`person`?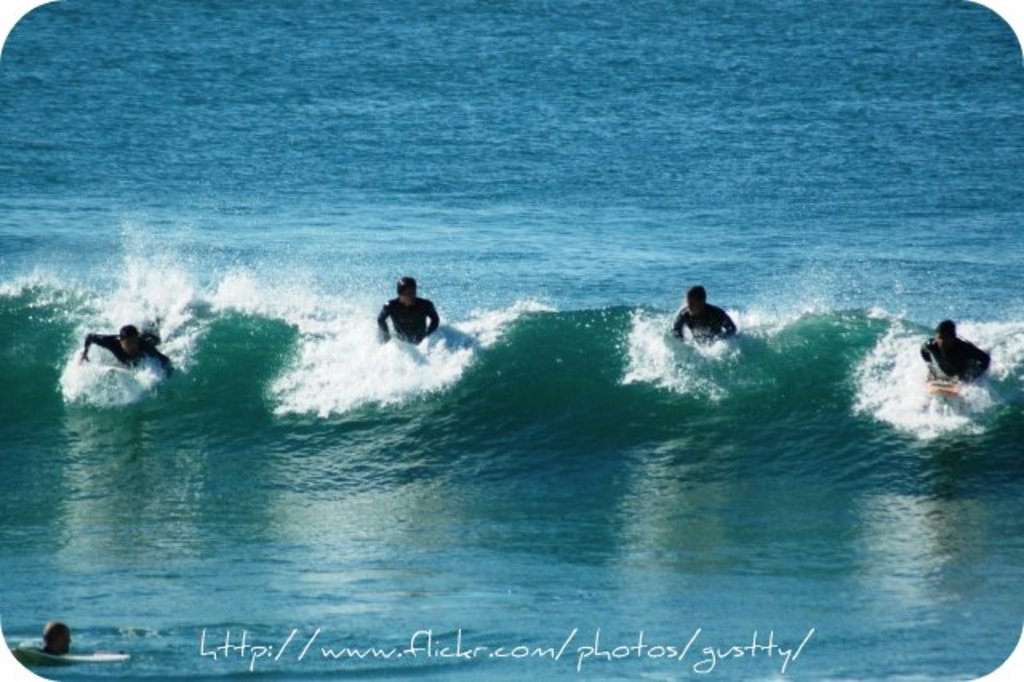
locate(923, 319, 990, 381)
